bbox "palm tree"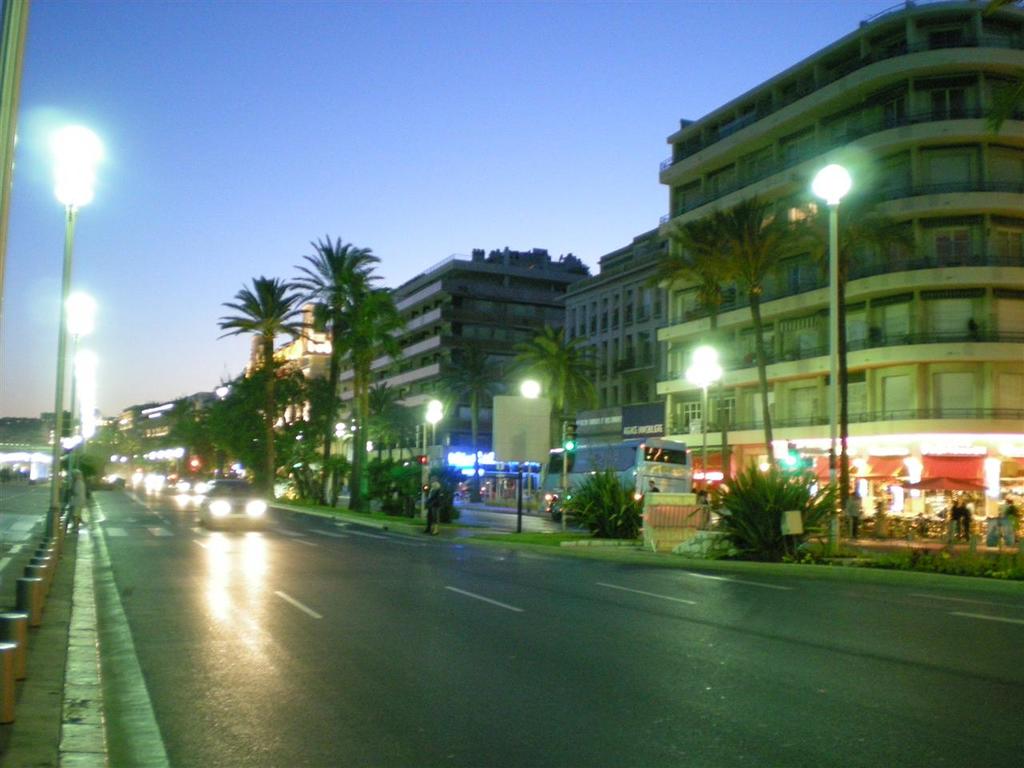
detection(294, 242, 358, 490)
